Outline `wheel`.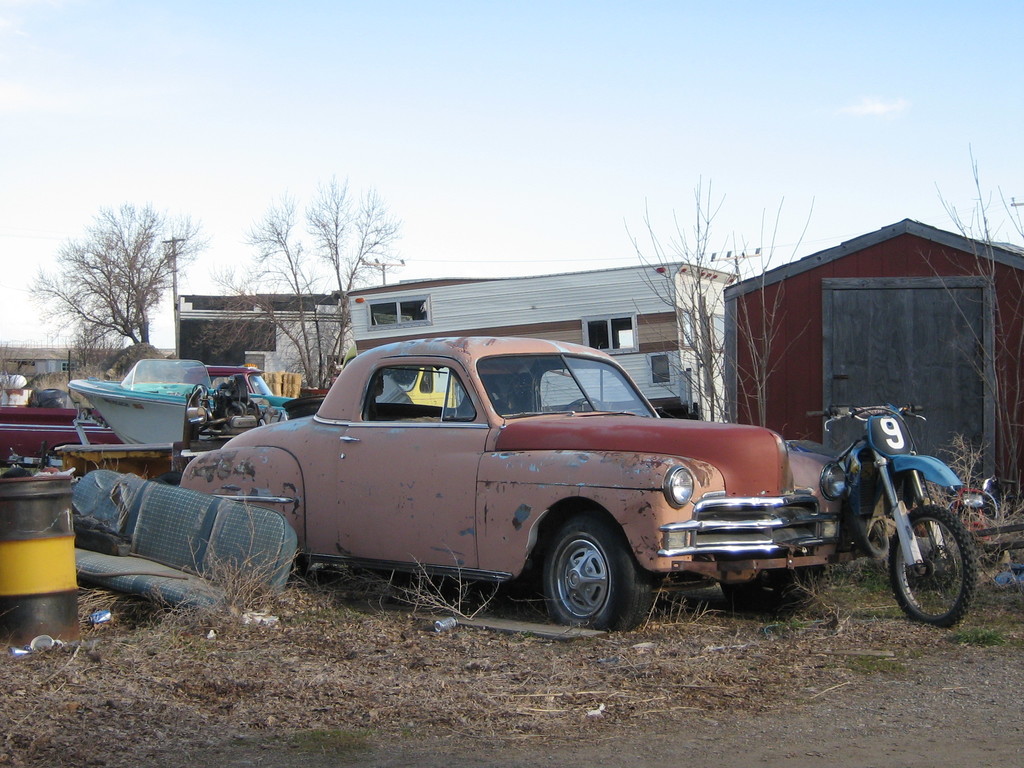
Outline: rect(173, 373, 232, 444).
